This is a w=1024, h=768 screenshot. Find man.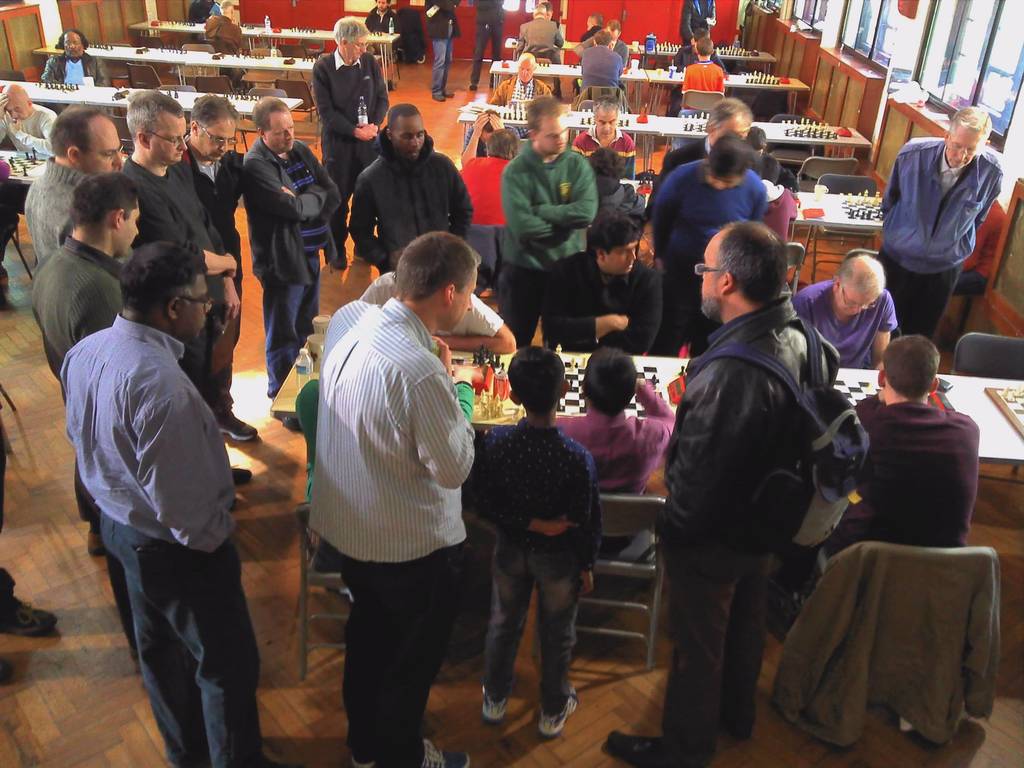
Bounding box: Rect(348, 103, 477, 279).
